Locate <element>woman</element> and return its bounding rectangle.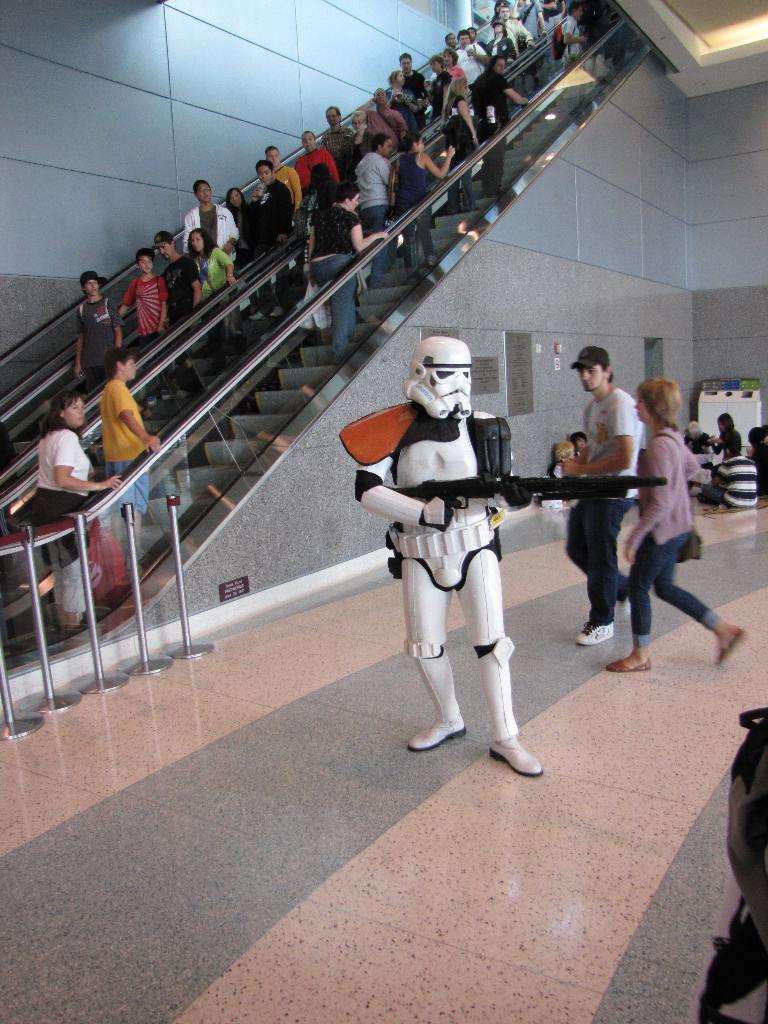
bbox(610, 342, 729, 684).
